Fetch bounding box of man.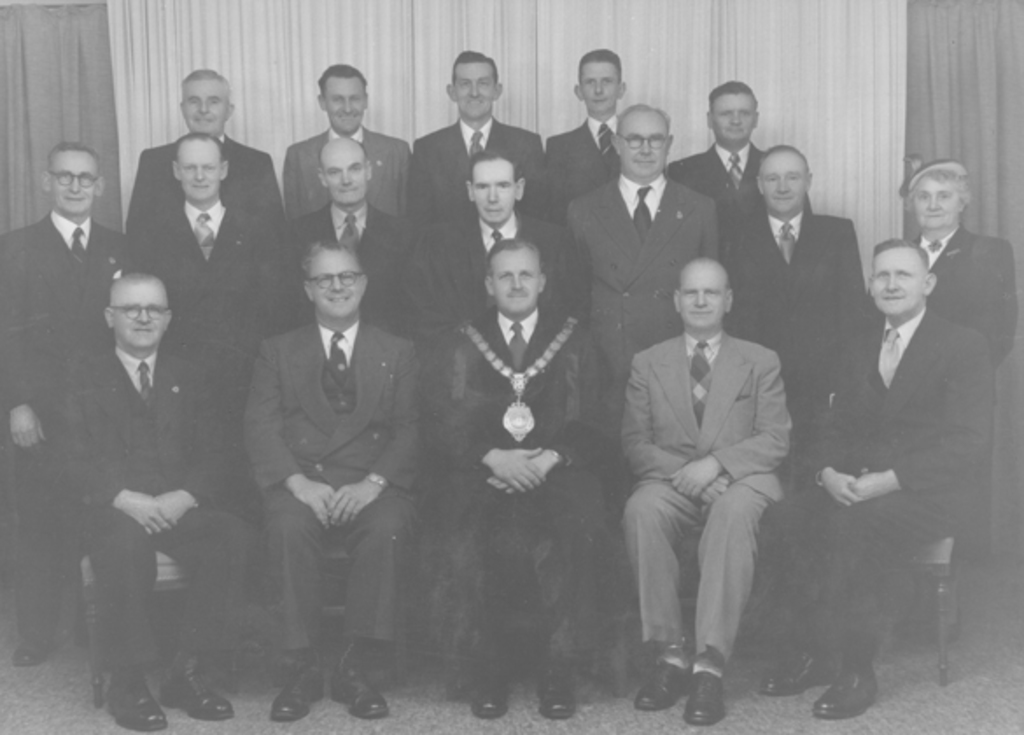
Bbox: pyautogui.locateOnScreen(422, 238, 604, 711).
